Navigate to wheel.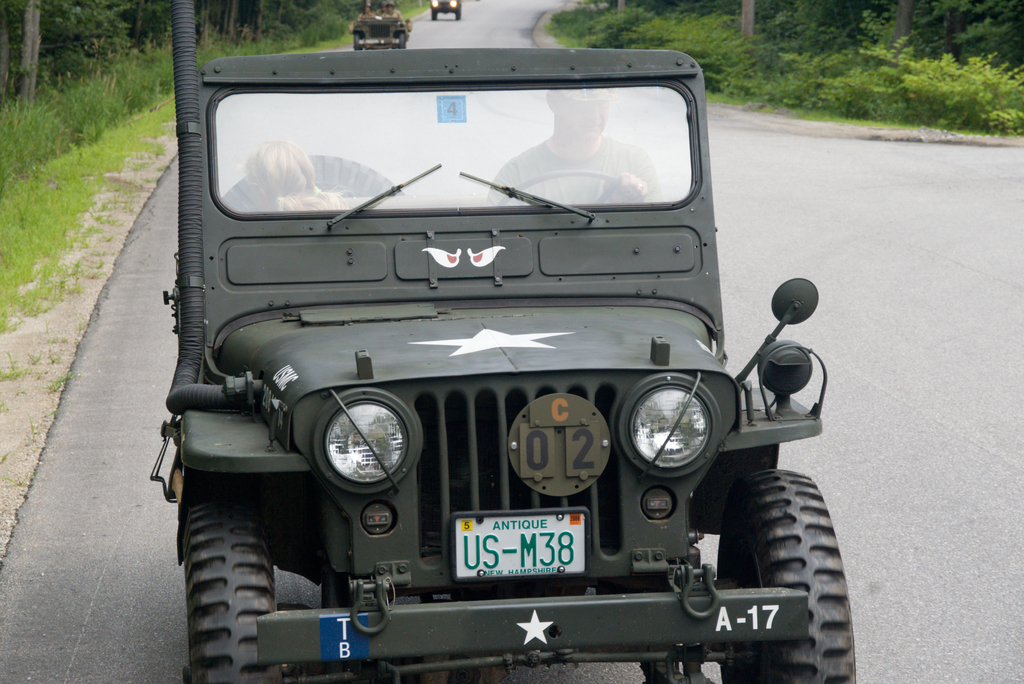
Navigation target: region(354, 35, 362, 51).
